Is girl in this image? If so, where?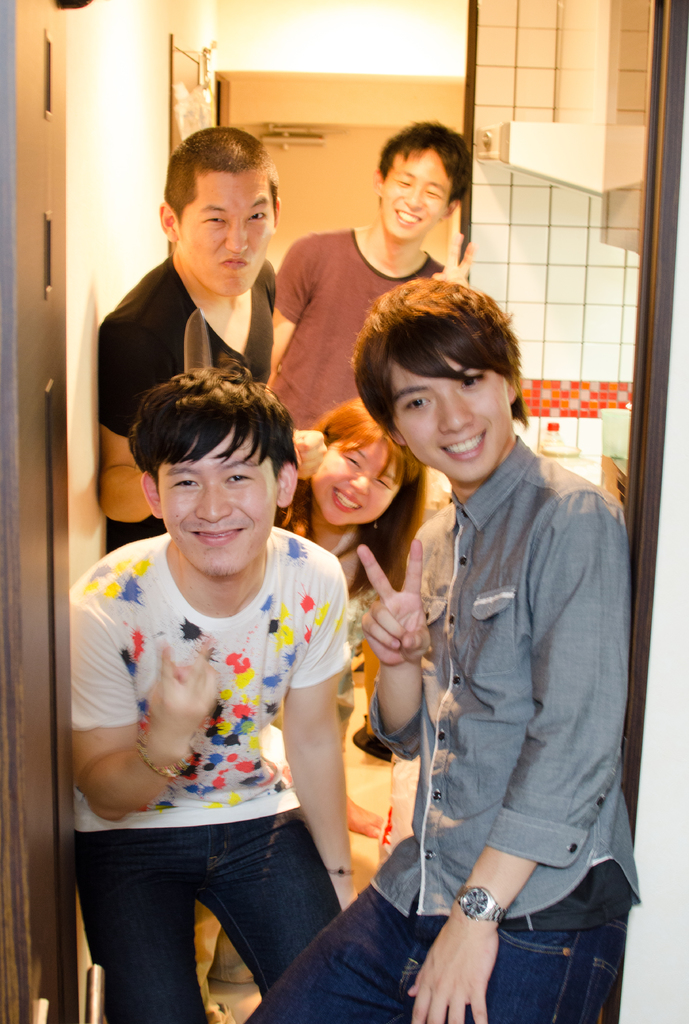
Yes, at BBox(276, 401, 429, 897).
